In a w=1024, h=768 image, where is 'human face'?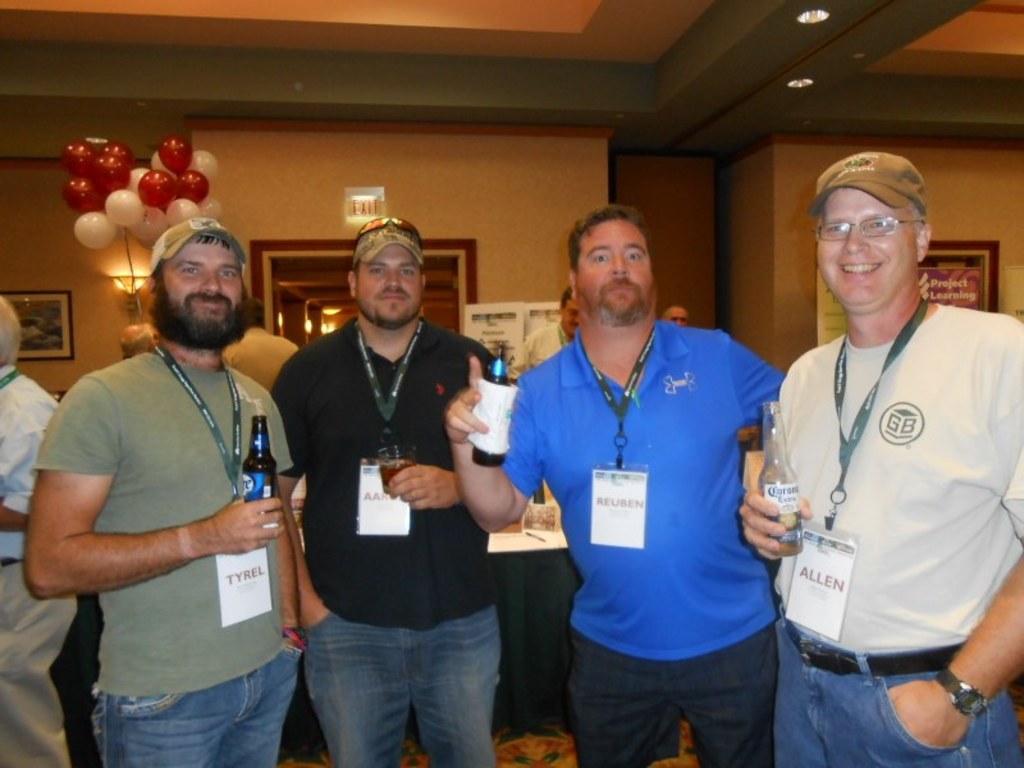
[left=355, top=246, right=422, bottom=332].
